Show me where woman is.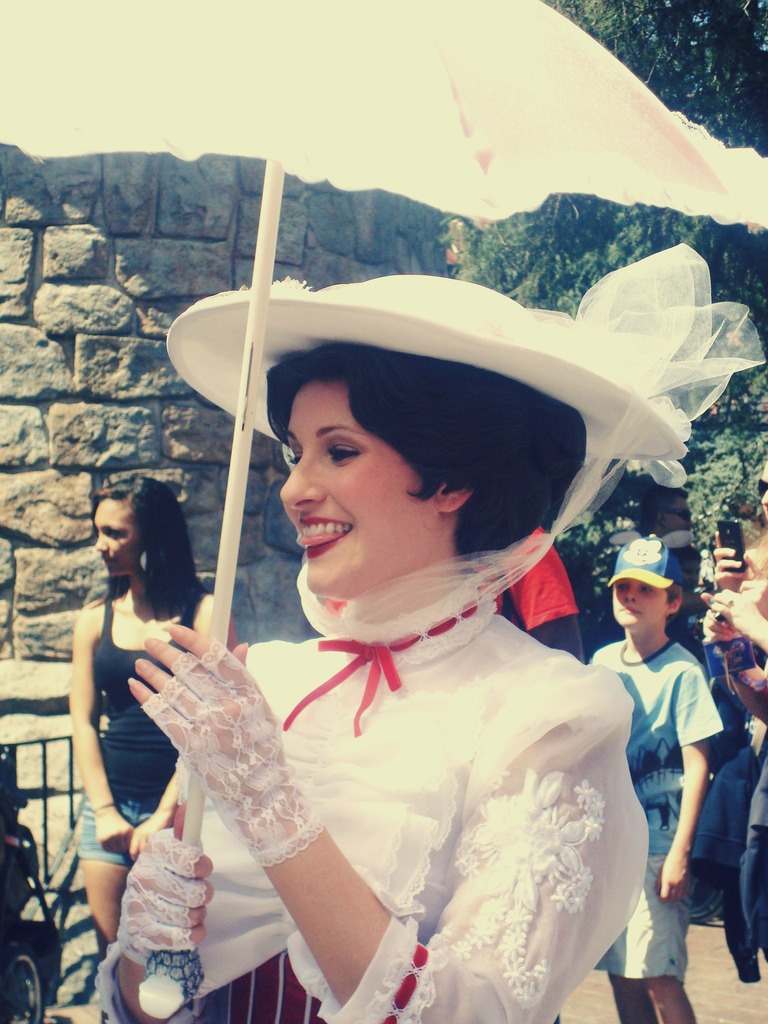
woman is at [683, 454, 767, 984].
